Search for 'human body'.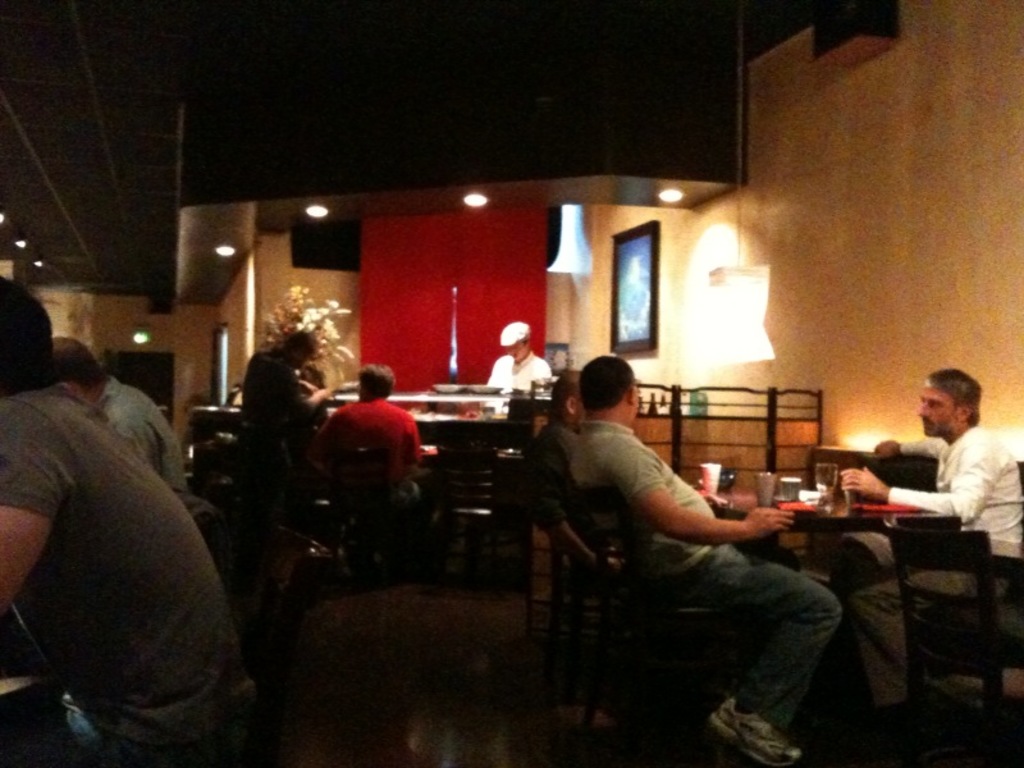
Found at box=[252, 343, 334, 457].
